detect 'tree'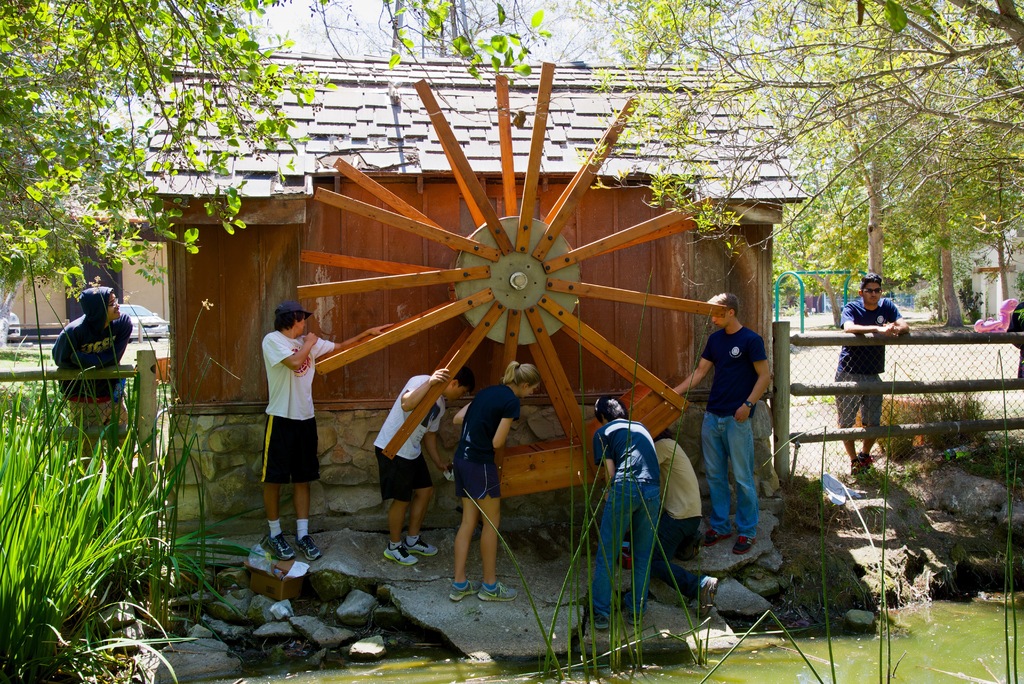
[8, 7, 349, 289]
